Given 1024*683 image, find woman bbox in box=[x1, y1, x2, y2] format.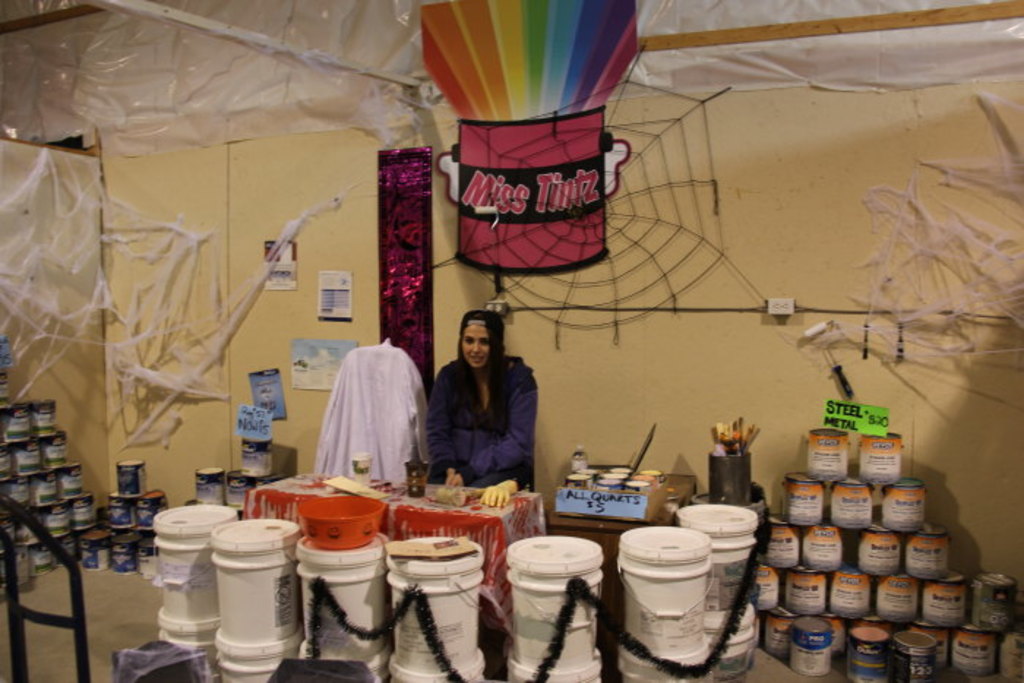
box=[420, 304, 543, 506].
